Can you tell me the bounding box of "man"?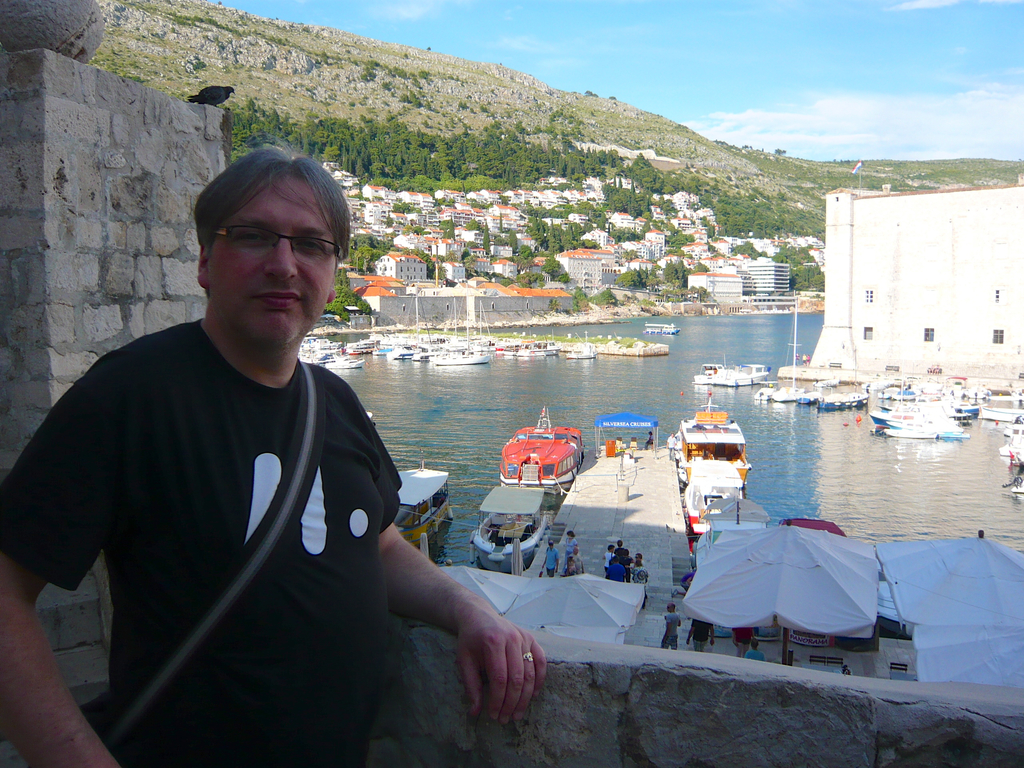
crop(605, 553, 628, 584).
